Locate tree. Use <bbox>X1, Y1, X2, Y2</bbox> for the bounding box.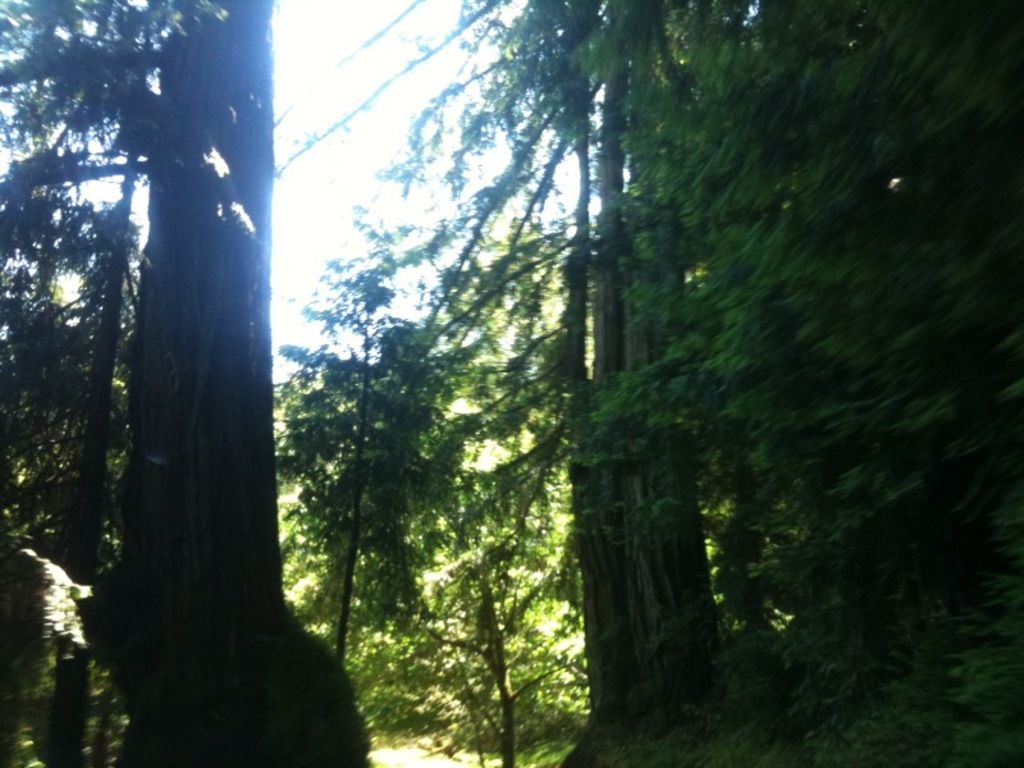
<bbox>449, 0, 842, 767</bbox>.
